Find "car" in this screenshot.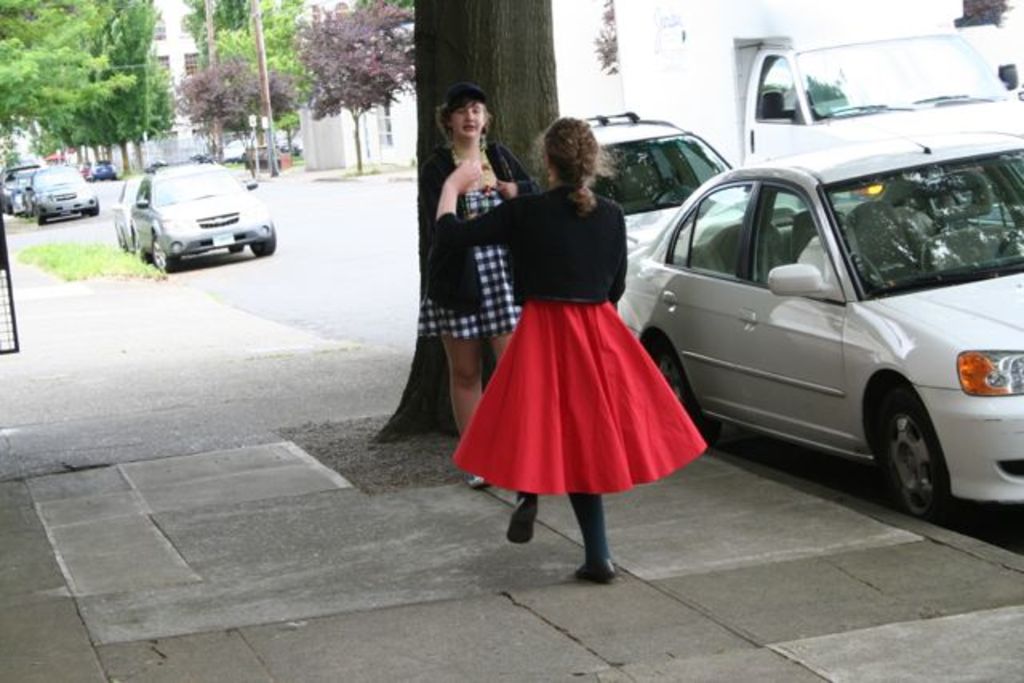
The bounding box for "car" is detection(613, 130, 1022, 509).
